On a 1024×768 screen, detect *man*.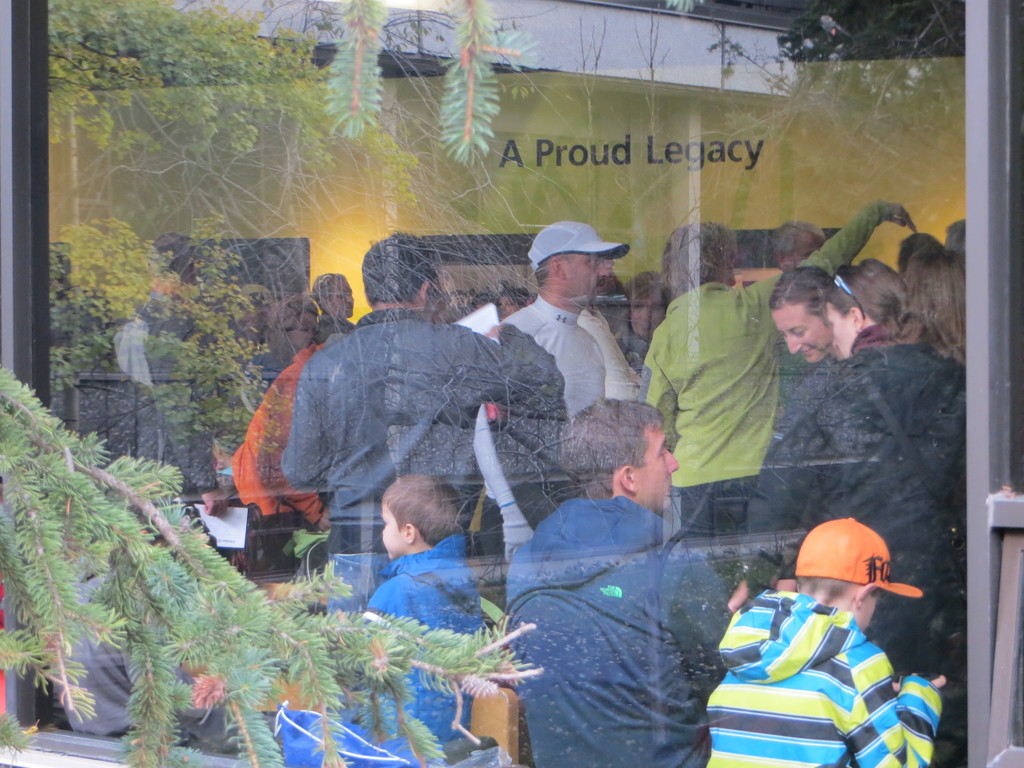
bbox=(502, 402, 749, 767).
